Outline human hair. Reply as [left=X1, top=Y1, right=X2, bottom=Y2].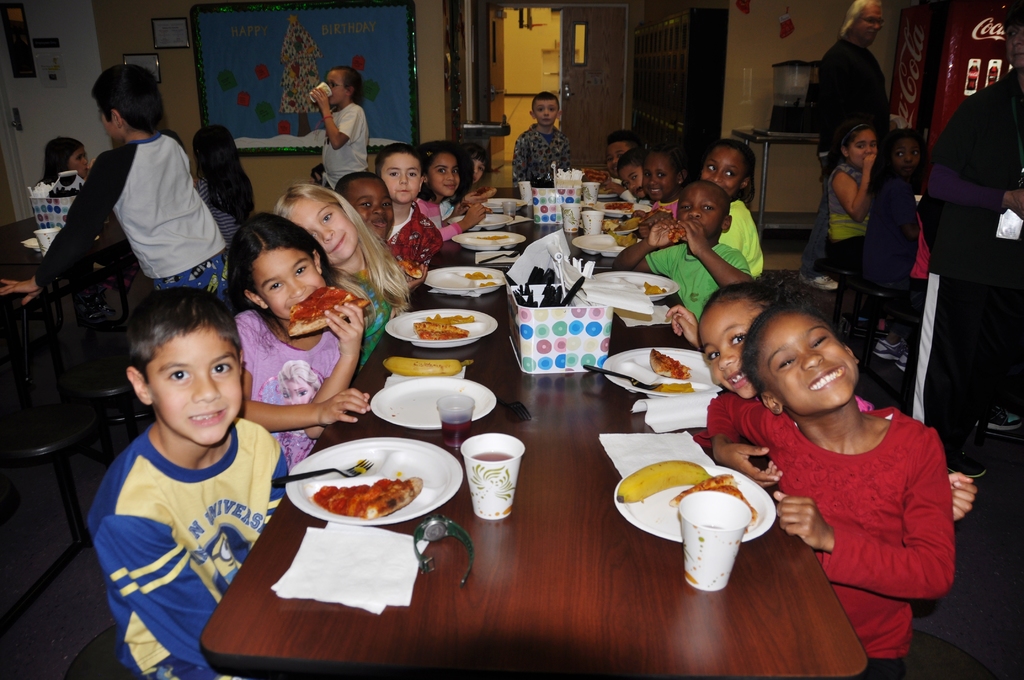
[left=614, top=129, right=640, bottom=150].
